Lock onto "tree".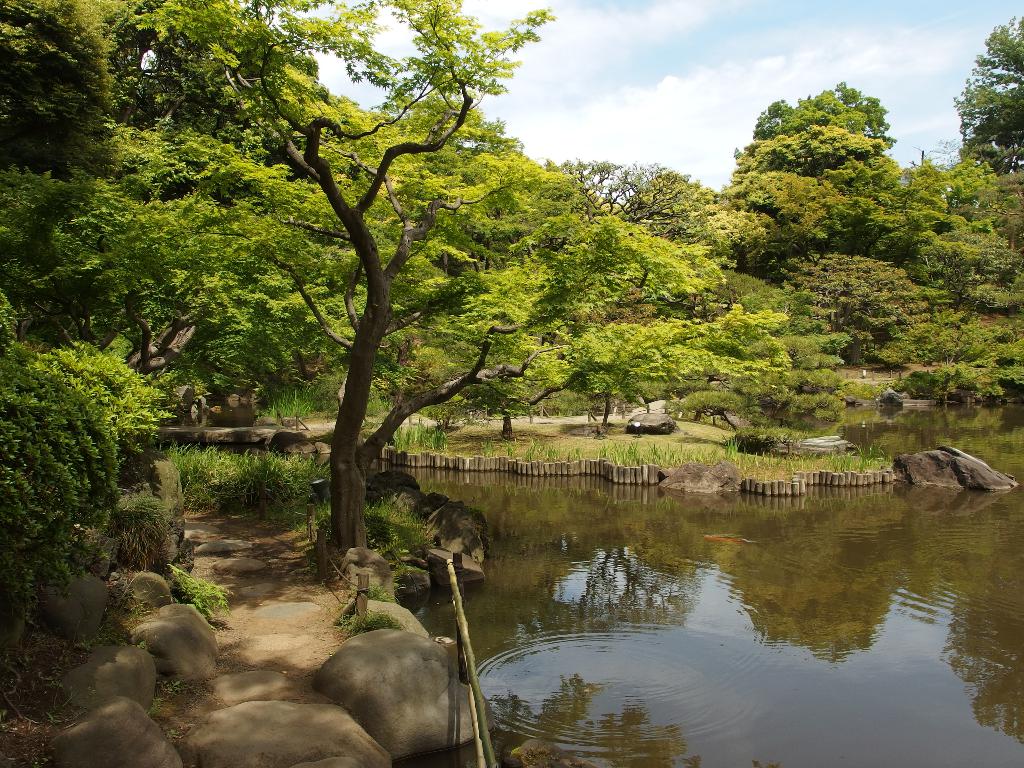
Locked: crop(0, 294, 172, 577).
